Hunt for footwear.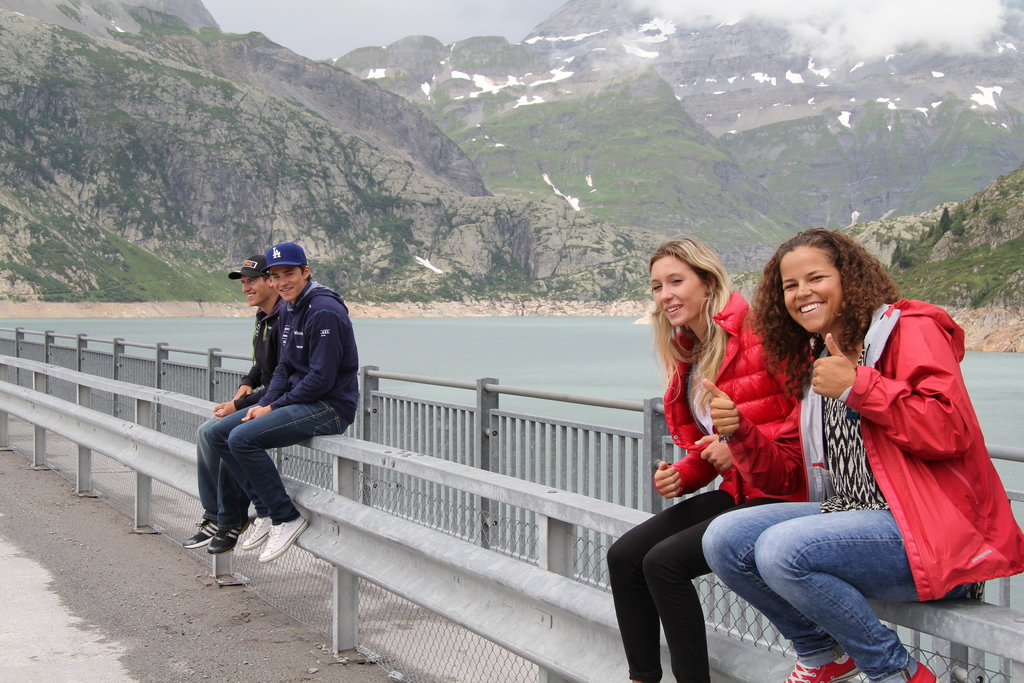
Hunted down at Rect(904, 662, 941, 682).
